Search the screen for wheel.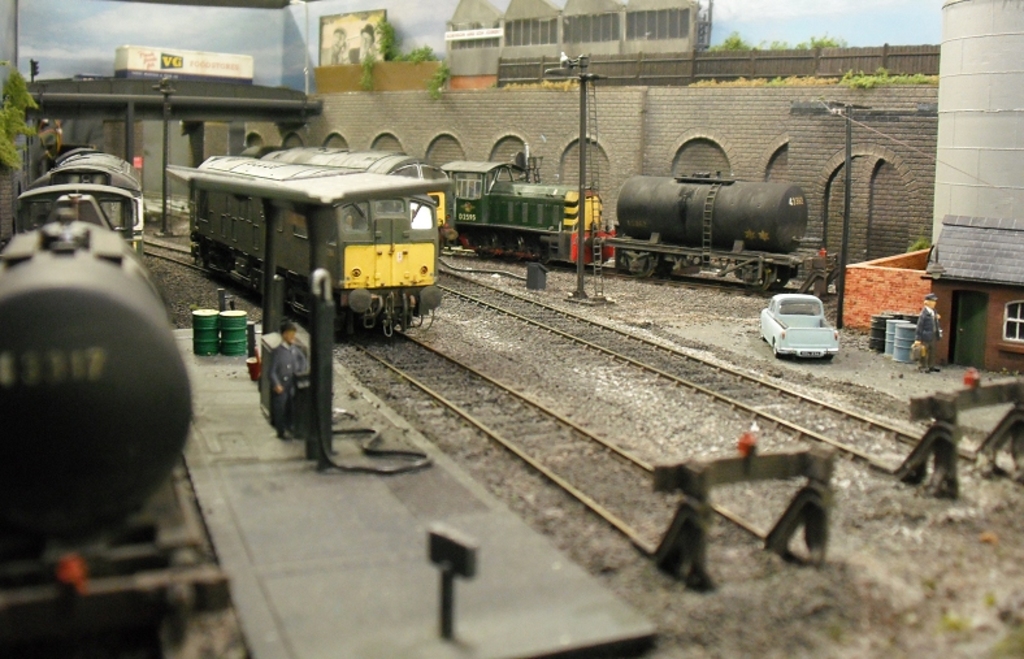
Found at 504/225/543/270.
